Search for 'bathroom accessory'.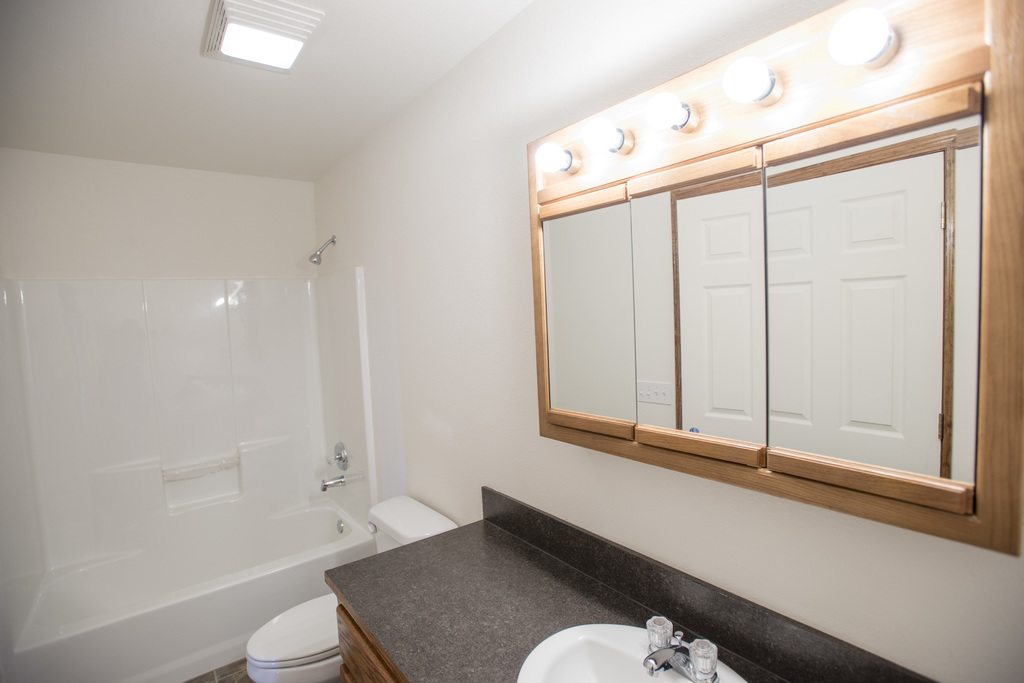
Found at region(328, 442, 346, 472).
